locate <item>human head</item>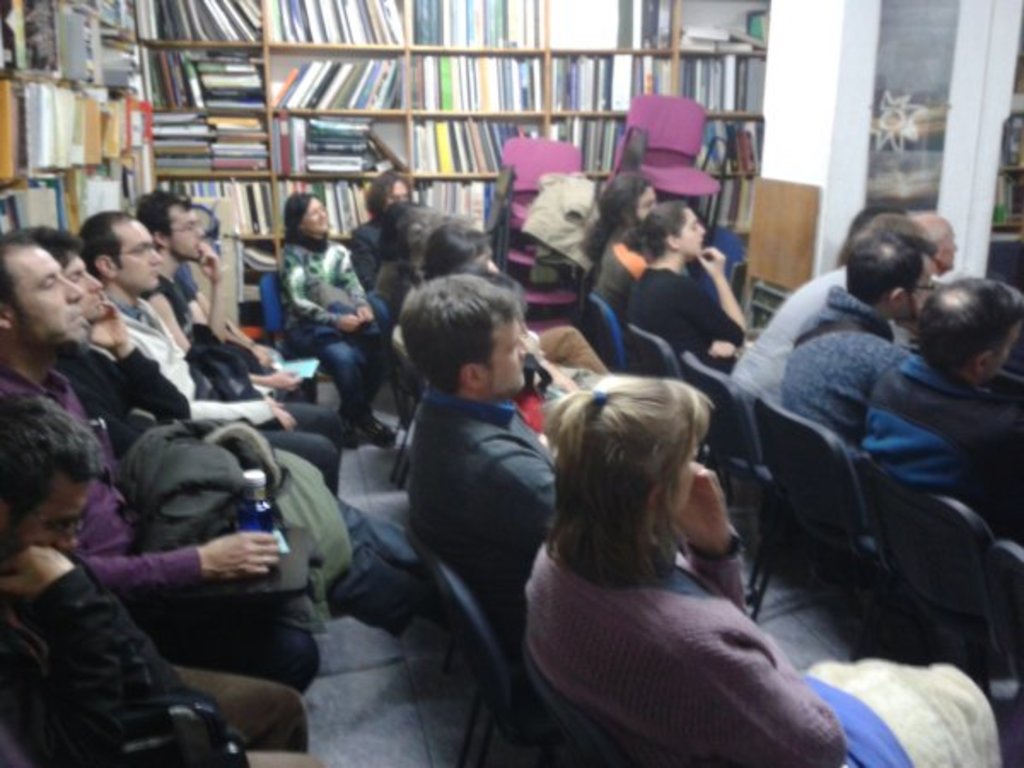
(left=532, top=374, right=713, bottom=522)
